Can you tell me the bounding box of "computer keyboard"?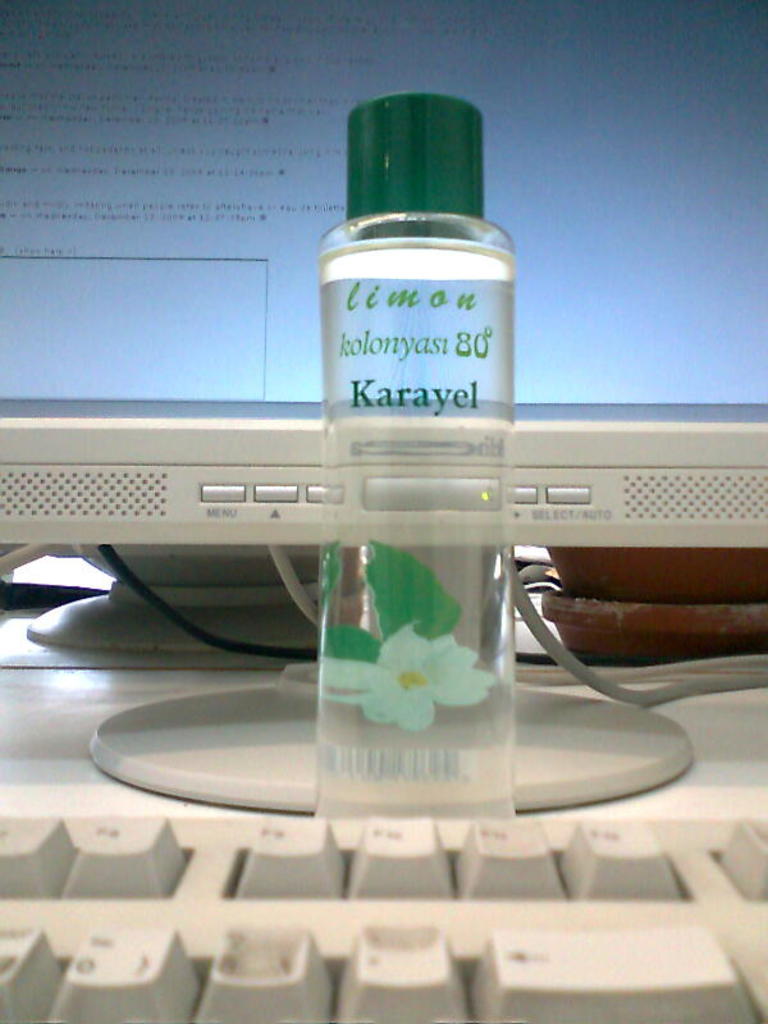
locate(0, 541, 767, 1023).
